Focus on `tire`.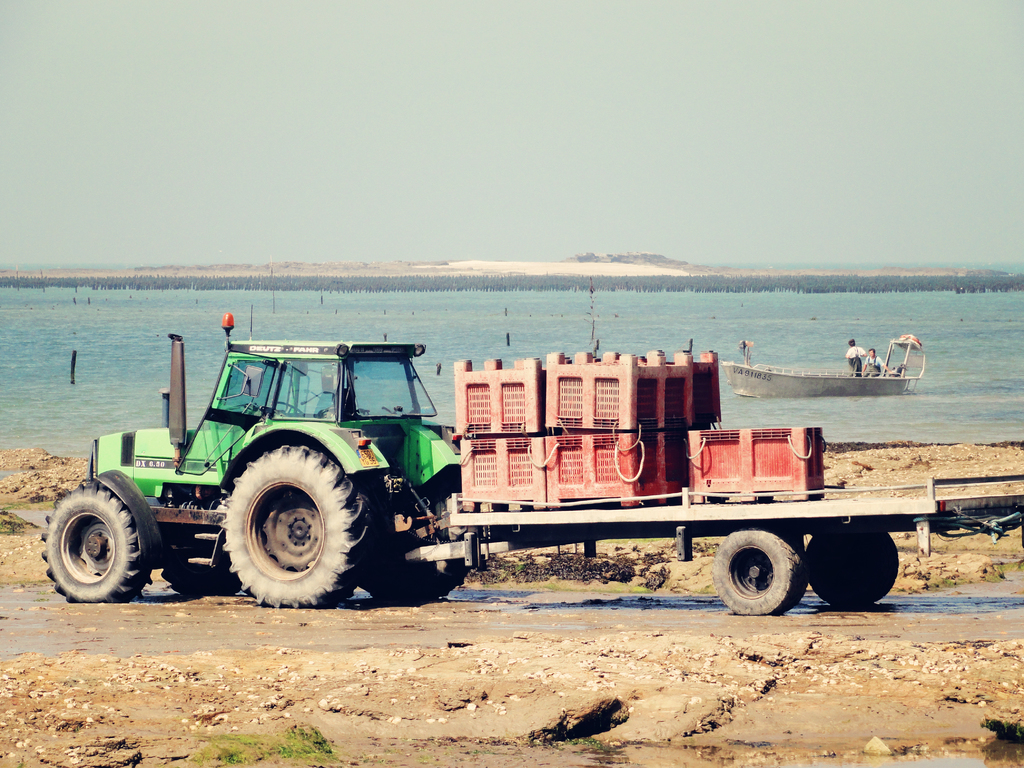
Focused at left=37, top=484, right=155, bottom=601.
